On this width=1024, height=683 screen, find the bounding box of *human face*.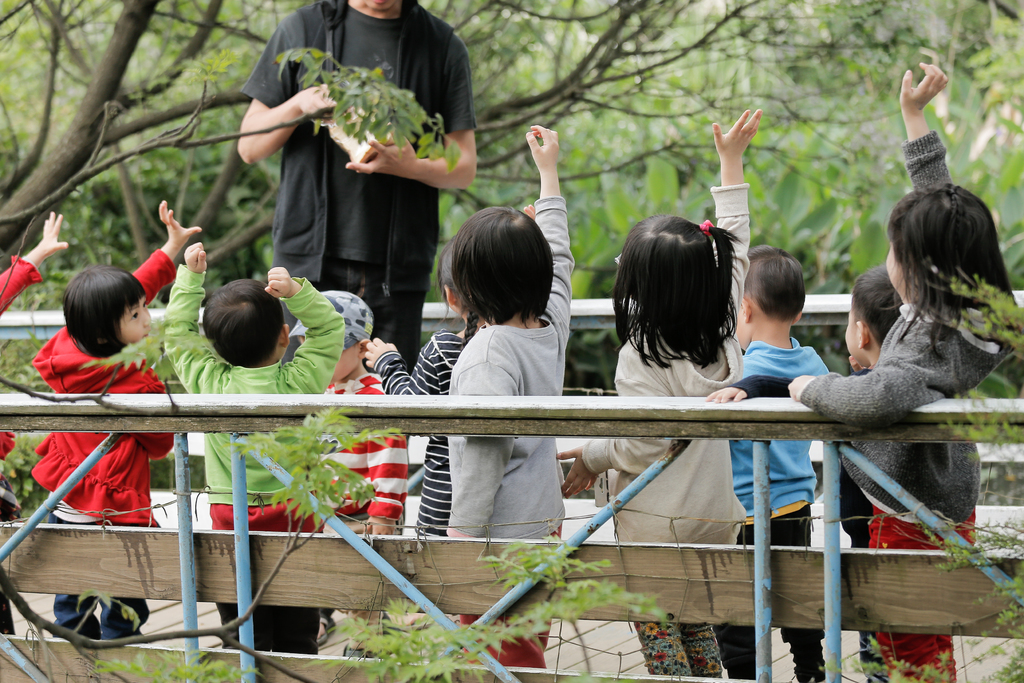
Bounding box: 122/300/155/345.
